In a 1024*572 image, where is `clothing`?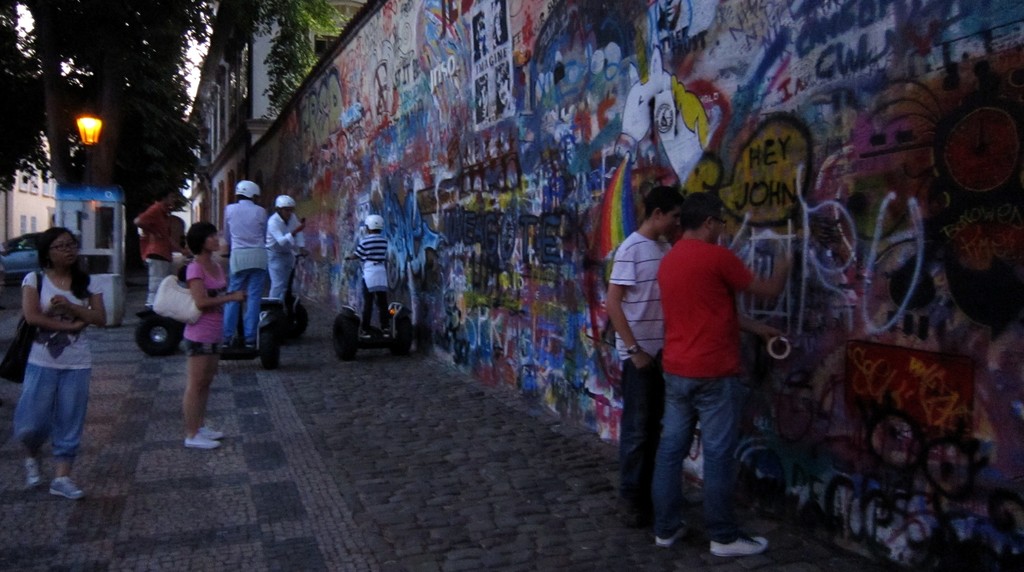
609:231:675:518.
